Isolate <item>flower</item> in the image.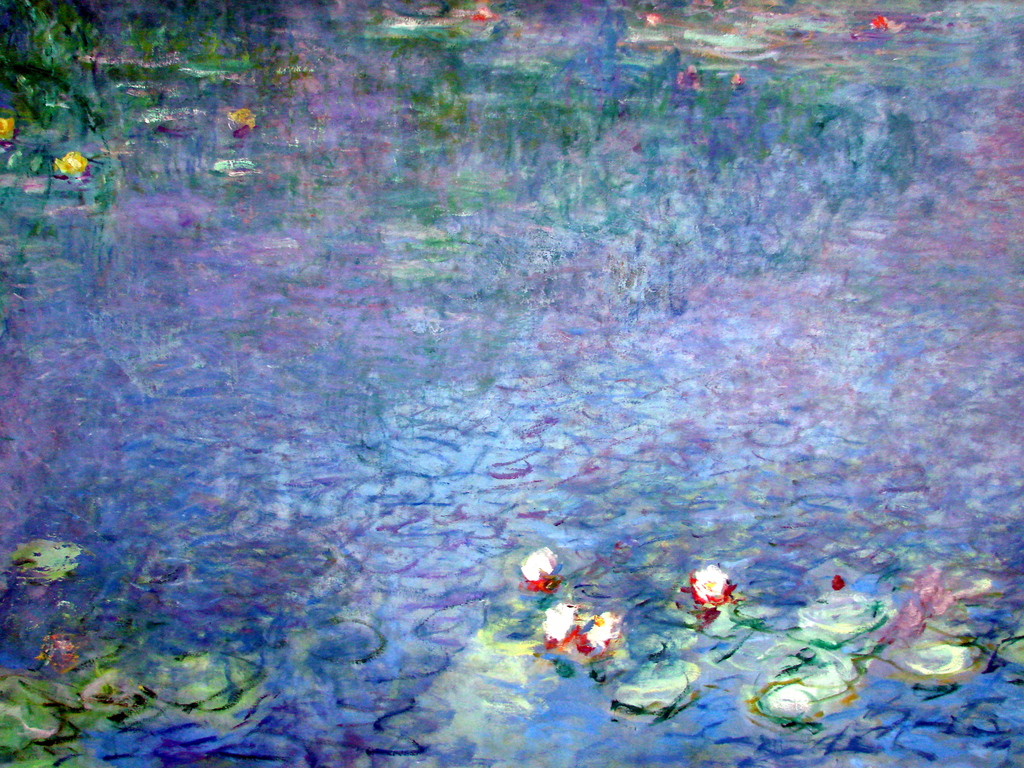
Isolated region: BBox(575, 609, 626, 661).
